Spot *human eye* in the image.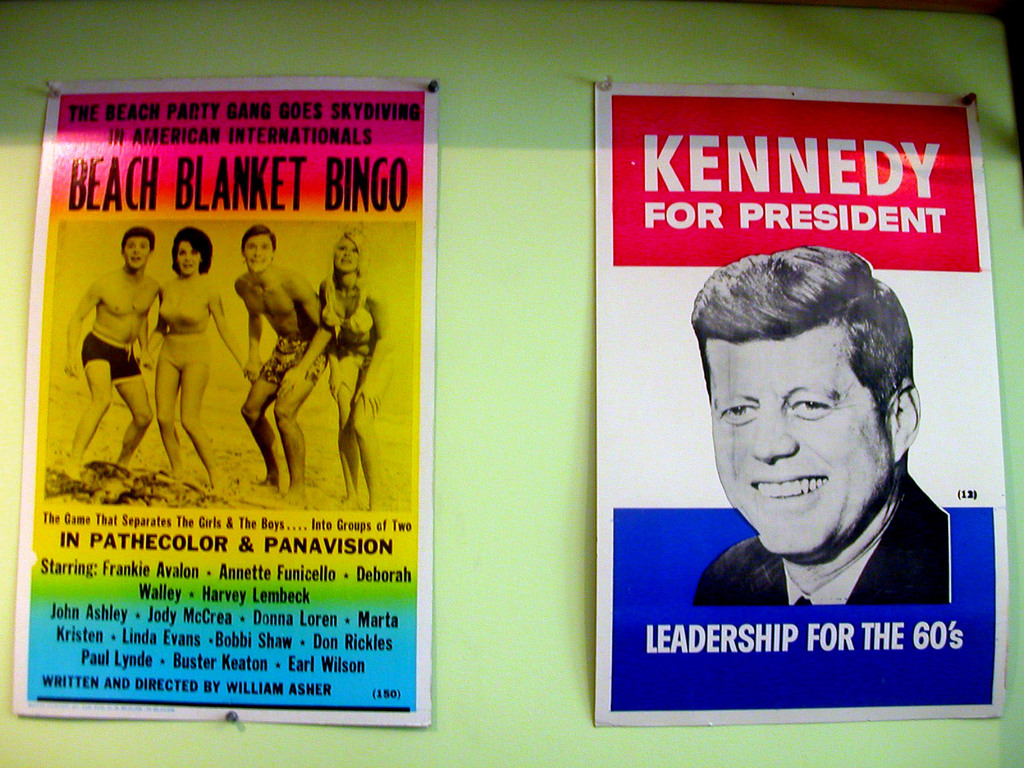
*human eye* found at left=717, top=399, right=760, bottom=423.
